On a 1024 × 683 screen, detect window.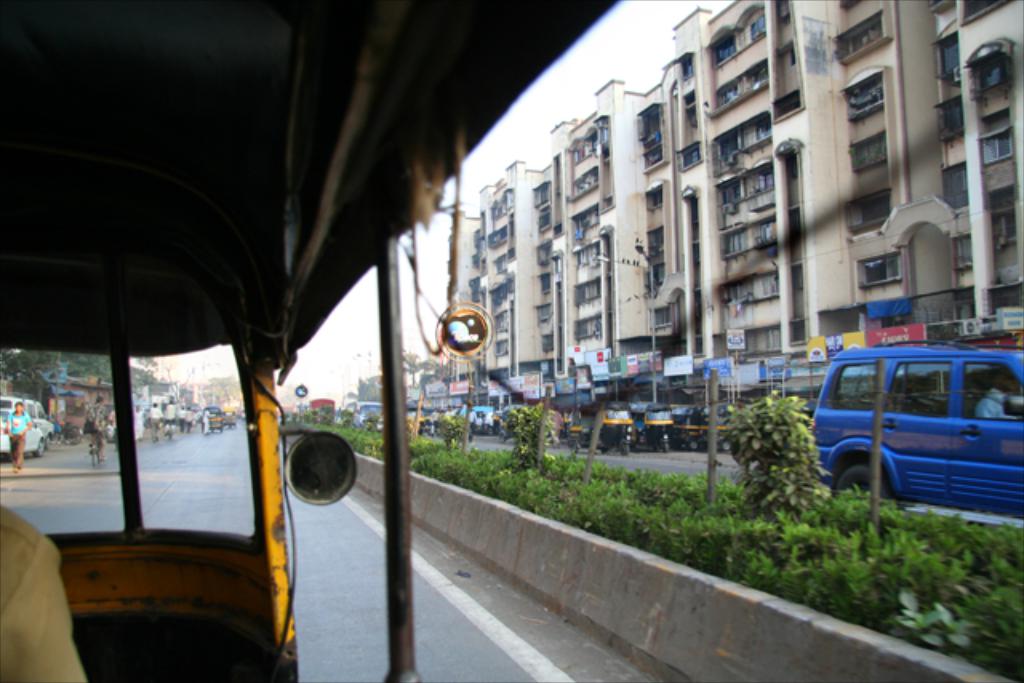
491 282 509 306.
